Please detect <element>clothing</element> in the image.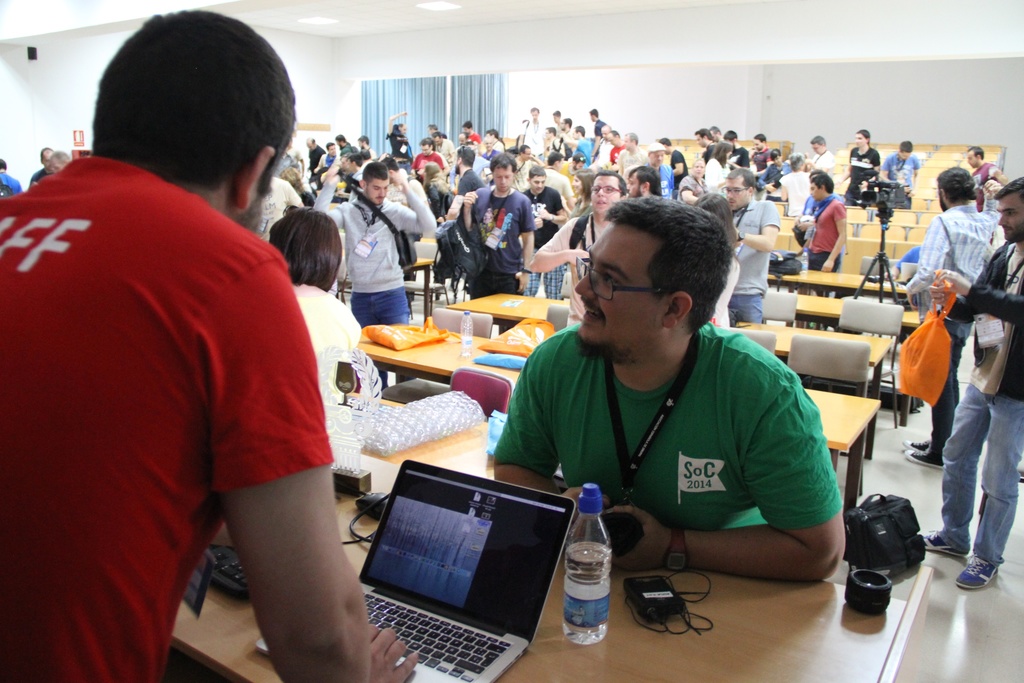
Rect(845, 142, 880, 183).
